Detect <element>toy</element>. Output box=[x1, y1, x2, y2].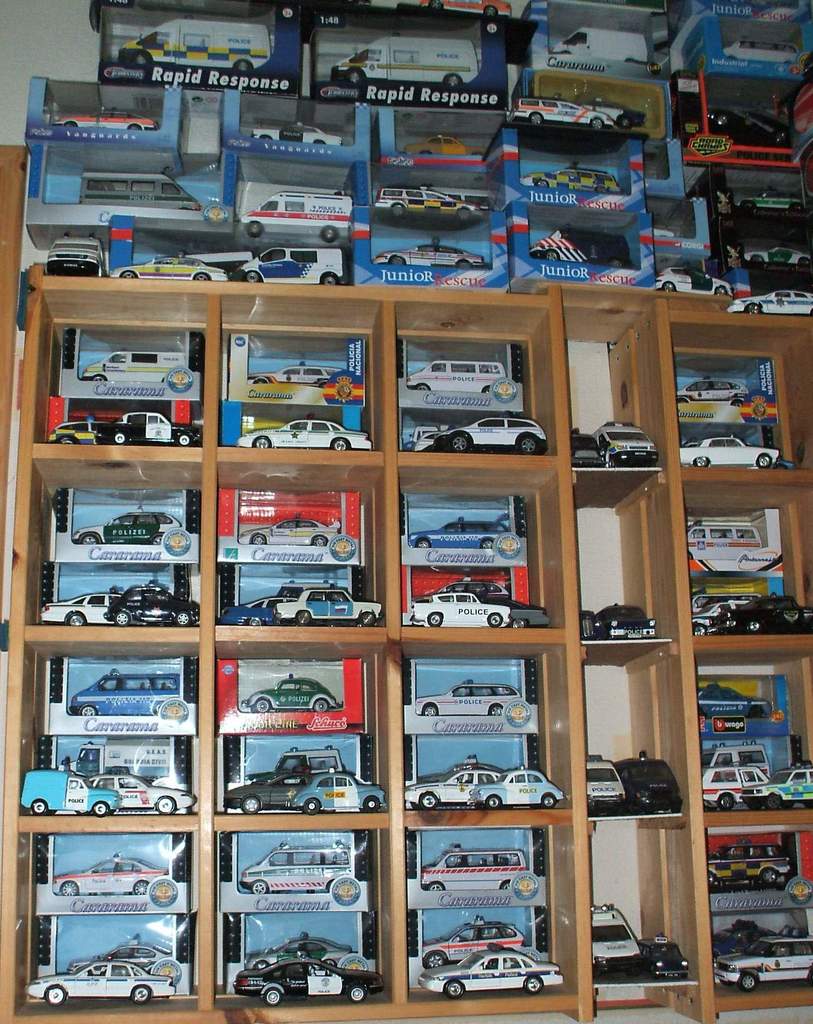
box=[725, 287, 810, 317].
